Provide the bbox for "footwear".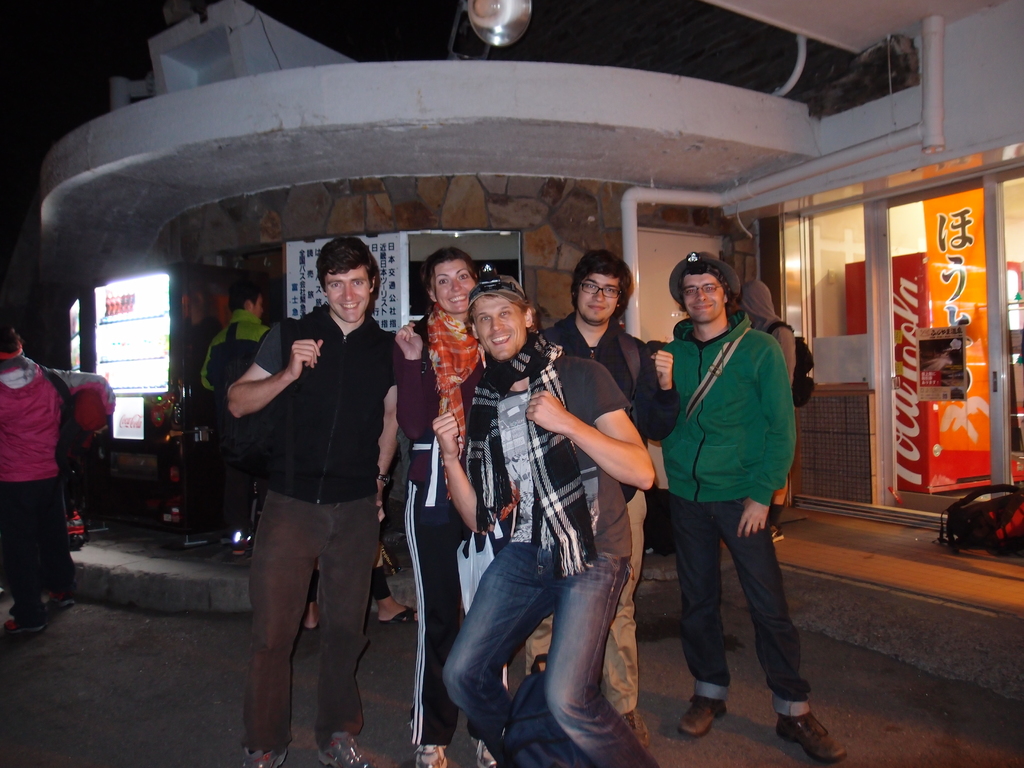
x1=413, y1=739, x2=446, y2=767.
